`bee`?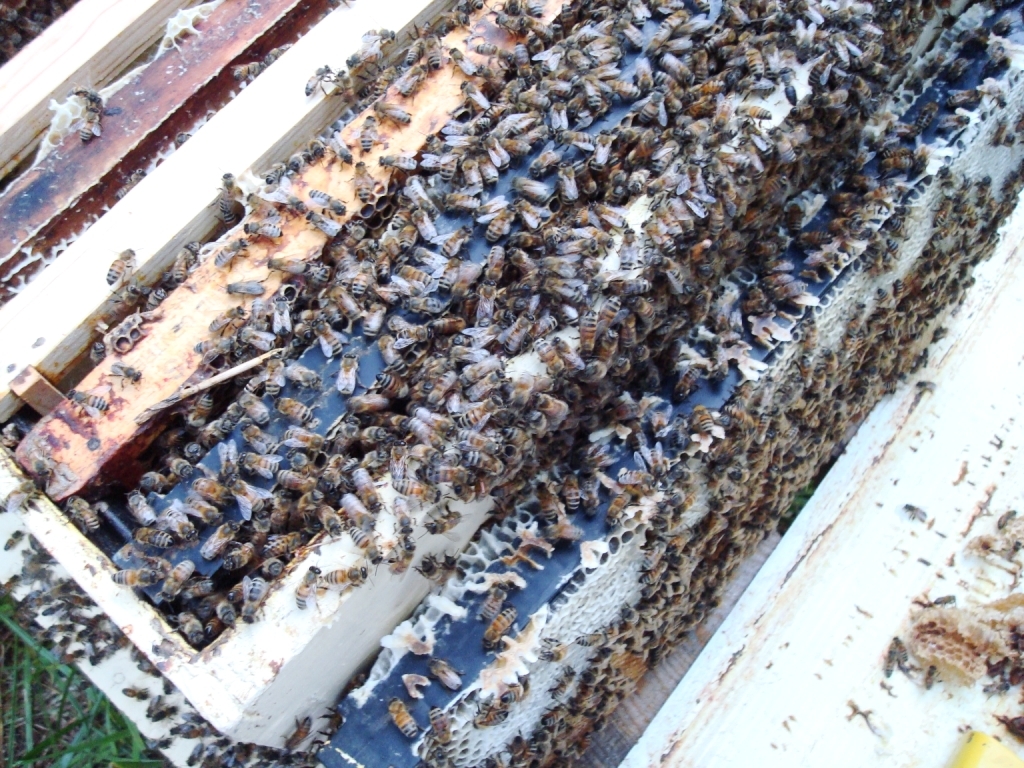
[x1=177, y1=492, x2=218, y2=524]
